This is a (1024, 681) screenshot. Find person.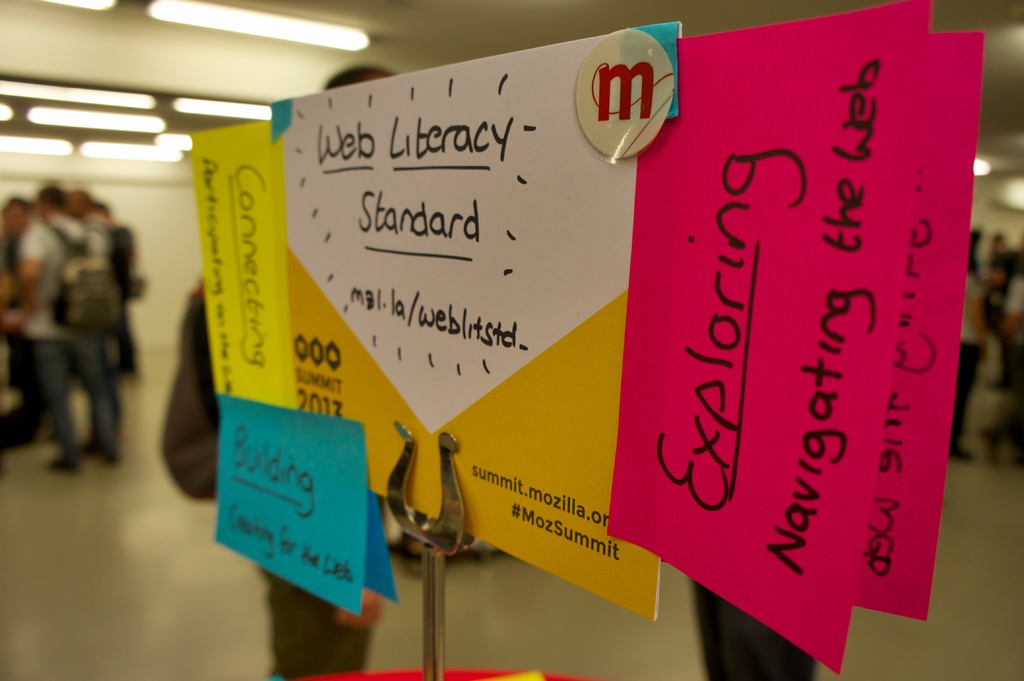
Bounding box: select_region(161, 65, 417, 680).
